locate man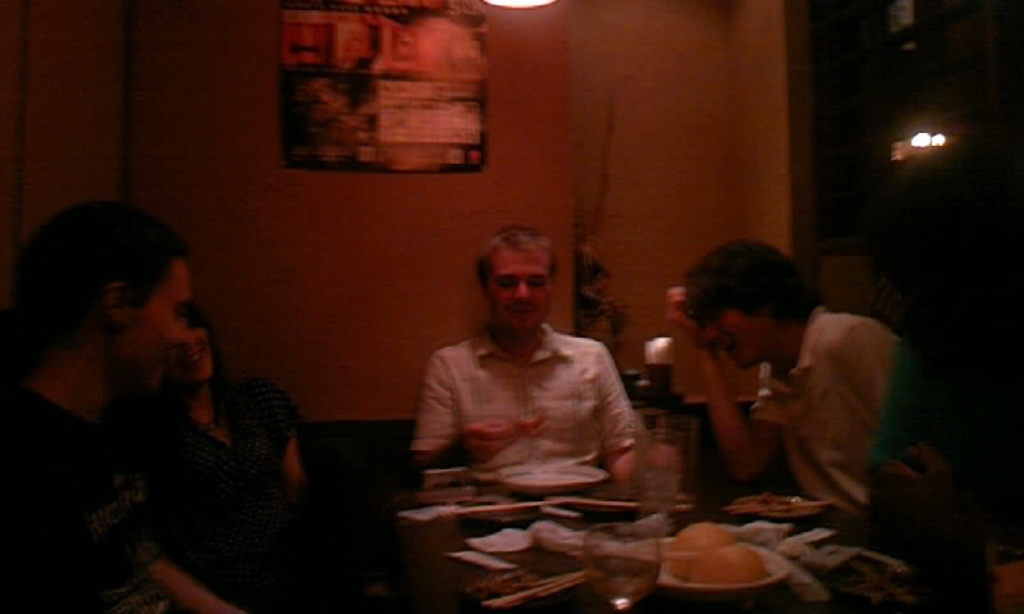
bbox=(664, 237, 902, 540)
